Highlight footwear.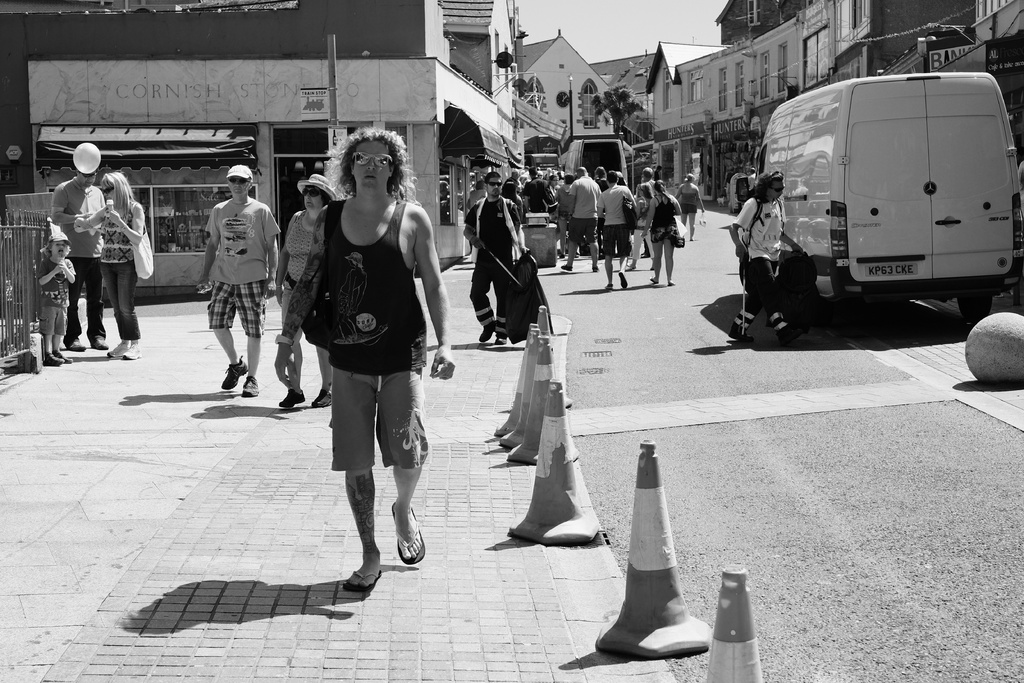
Highlighted region: x1=63, y1=337, x2=87, y2=353.
